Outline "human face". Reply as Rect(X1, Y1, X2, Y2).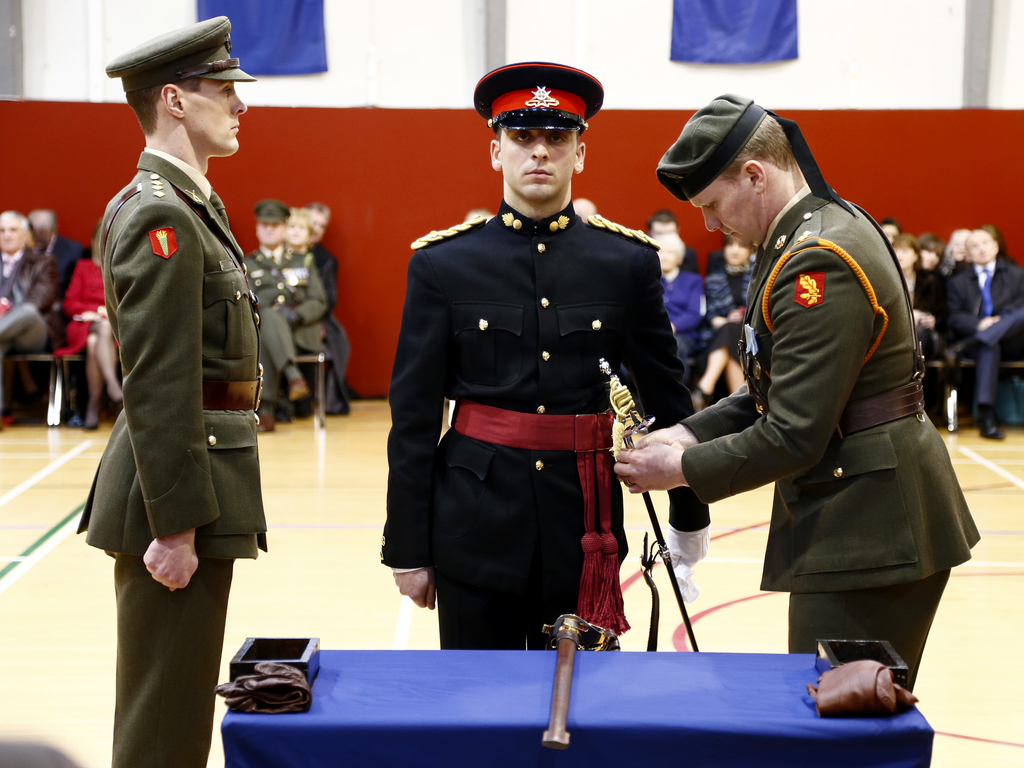
Rect(726, 239, 746, 266).
